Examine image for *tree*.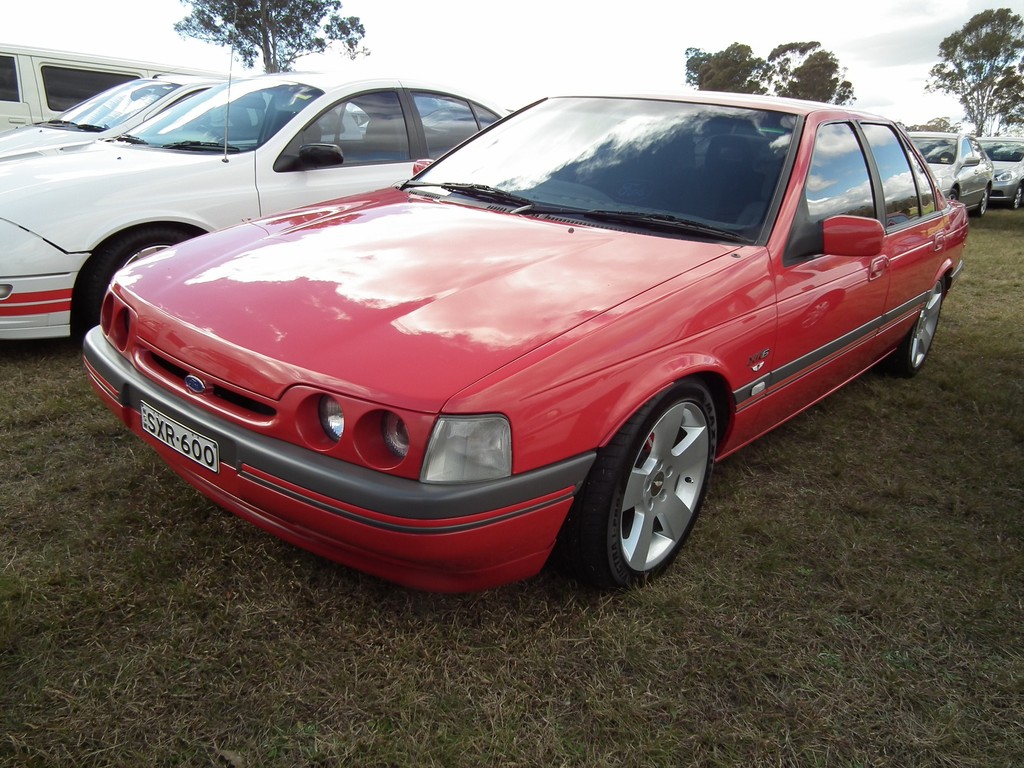
Examination result: (left=678, top=33, right=854, bottom=111).
